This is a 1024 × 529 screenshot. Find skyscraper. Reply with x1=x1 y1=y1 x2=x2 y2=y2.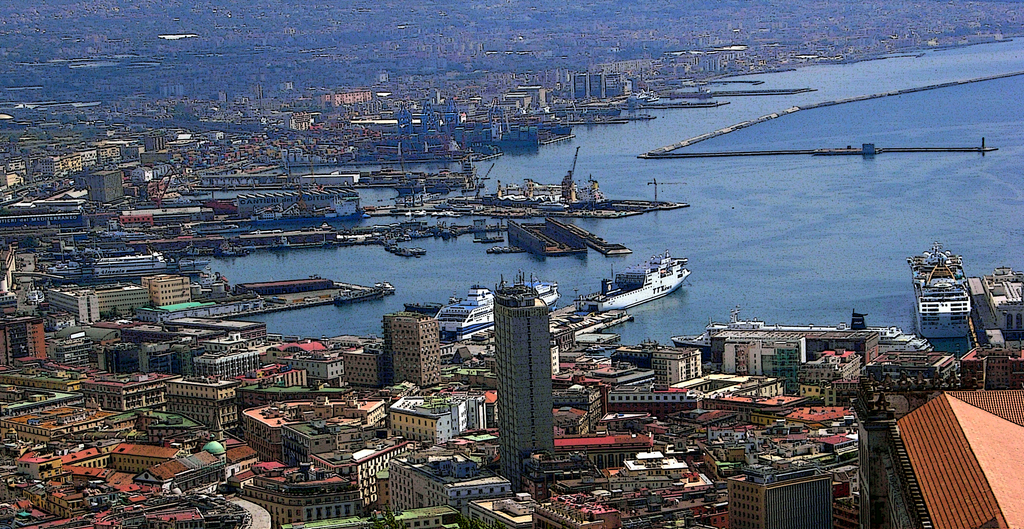
x1=479 y1=255 x2=562 y2=481.
